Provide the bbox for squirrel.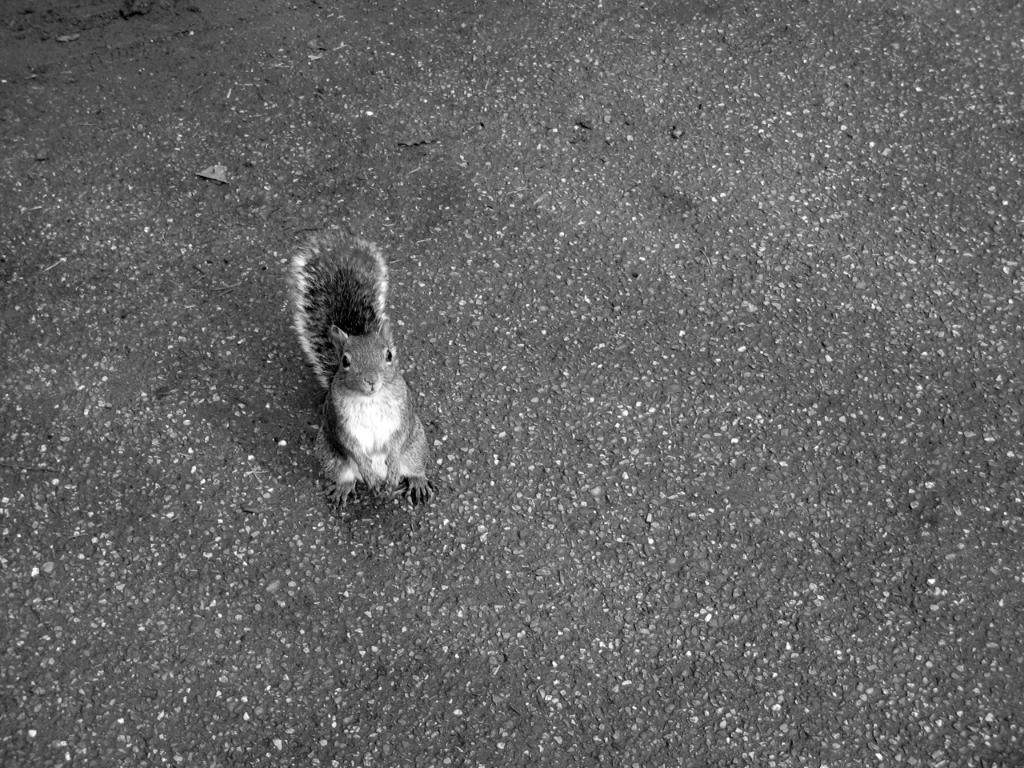
box(287, 230, 438, 514).
